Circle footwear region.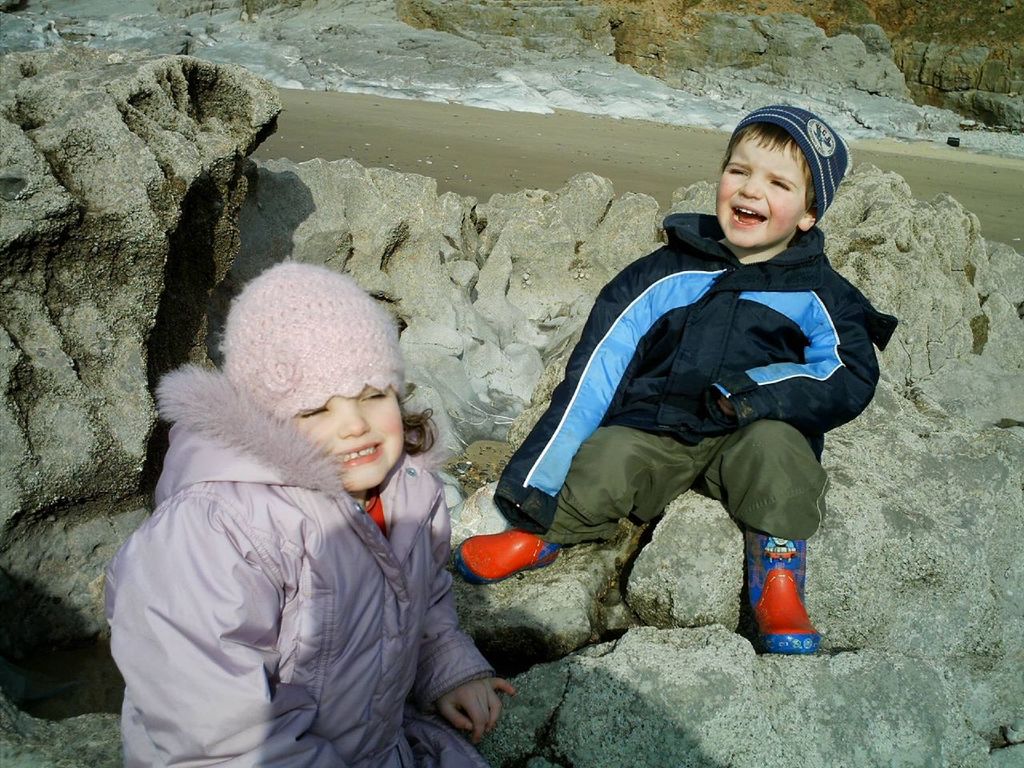
Region: {"x1": 746, "y1": 546, "x2": 819, "y2": 657}.
